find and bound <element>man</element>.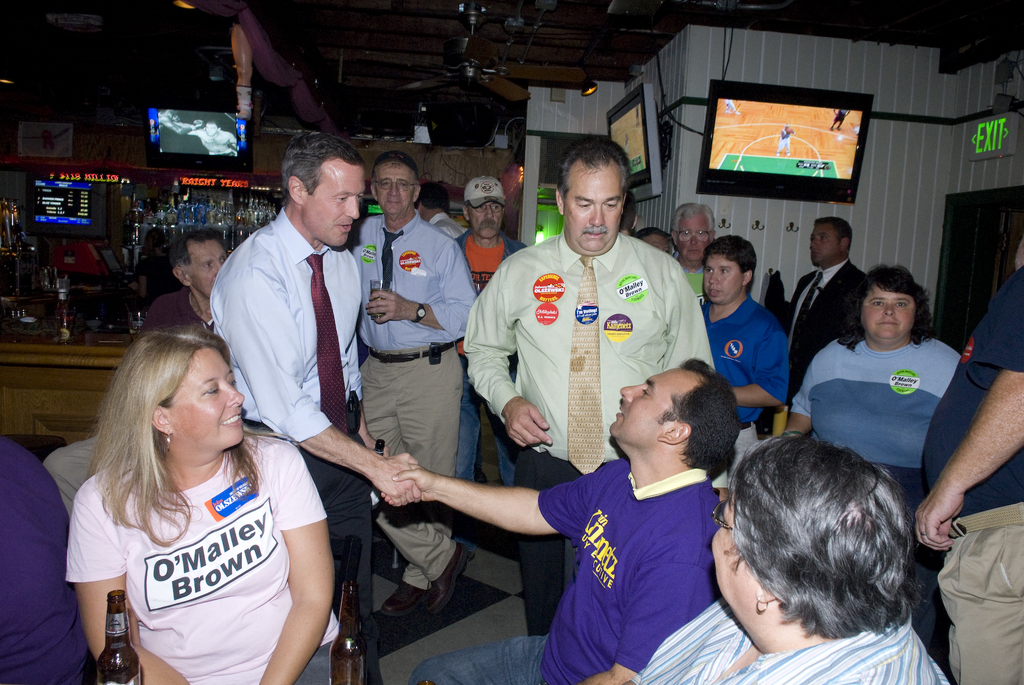
Bound: Rect(195, 134, 381, 547).
